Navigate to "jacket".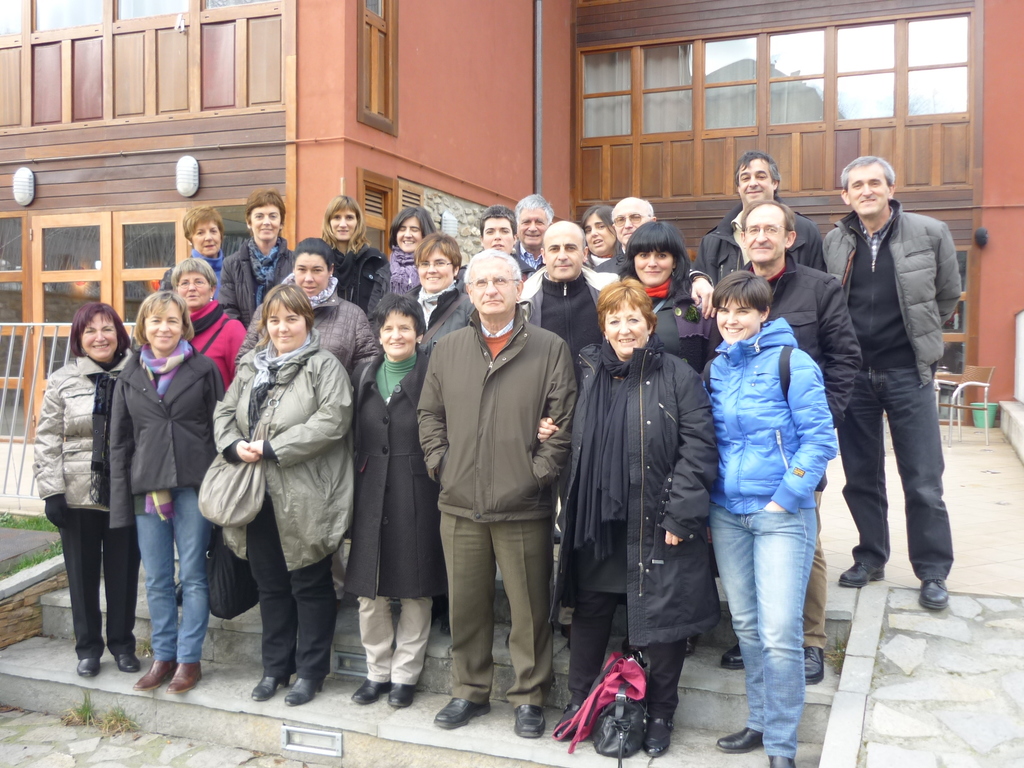
Navigation target: crop(25, 349, 136, 513).
